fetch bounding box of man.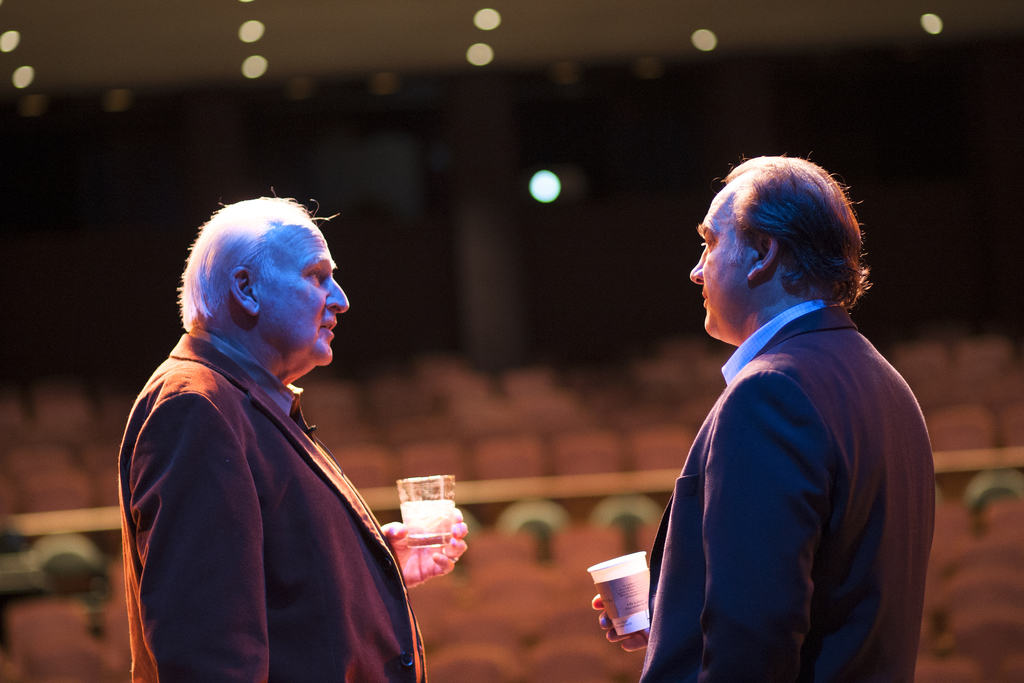
Bbox: box(118, 192, 436, 682).
